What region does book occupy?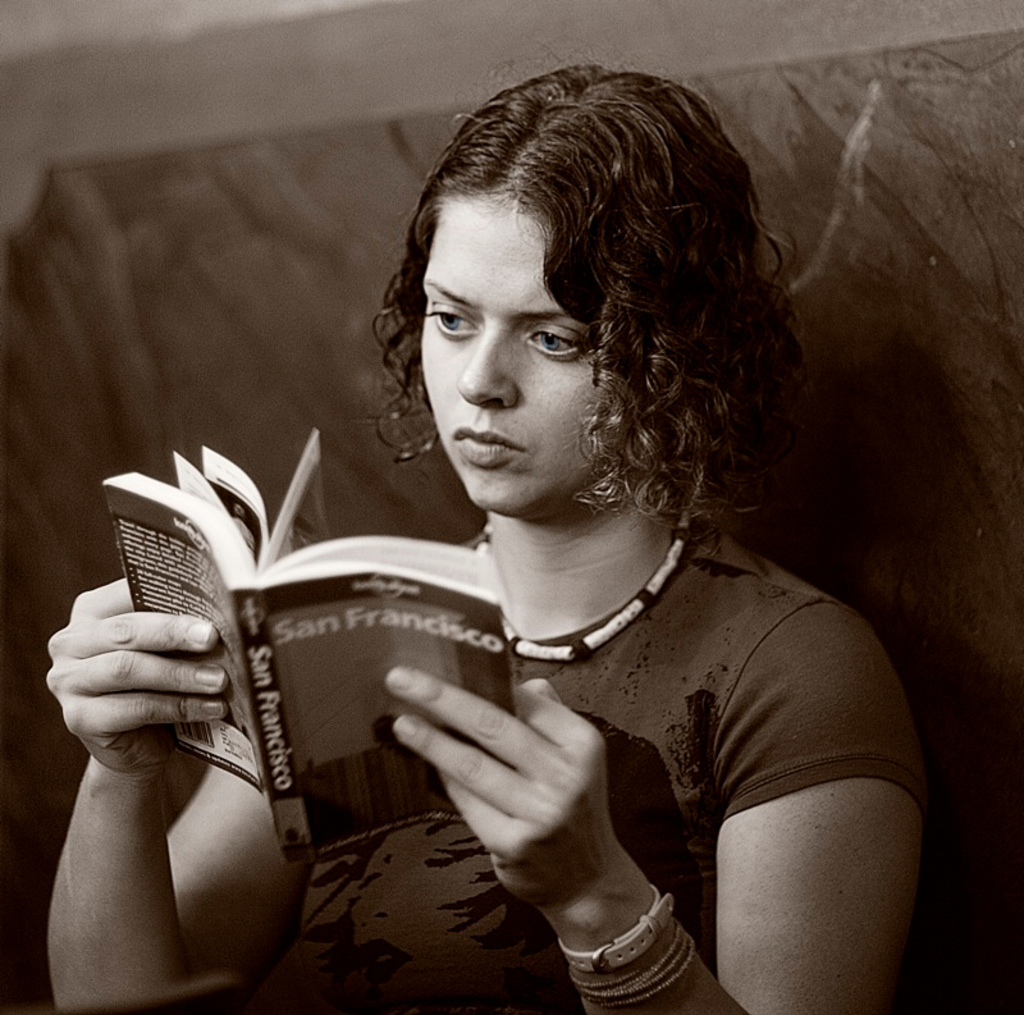
bbox(102, 426, 517, 869).
